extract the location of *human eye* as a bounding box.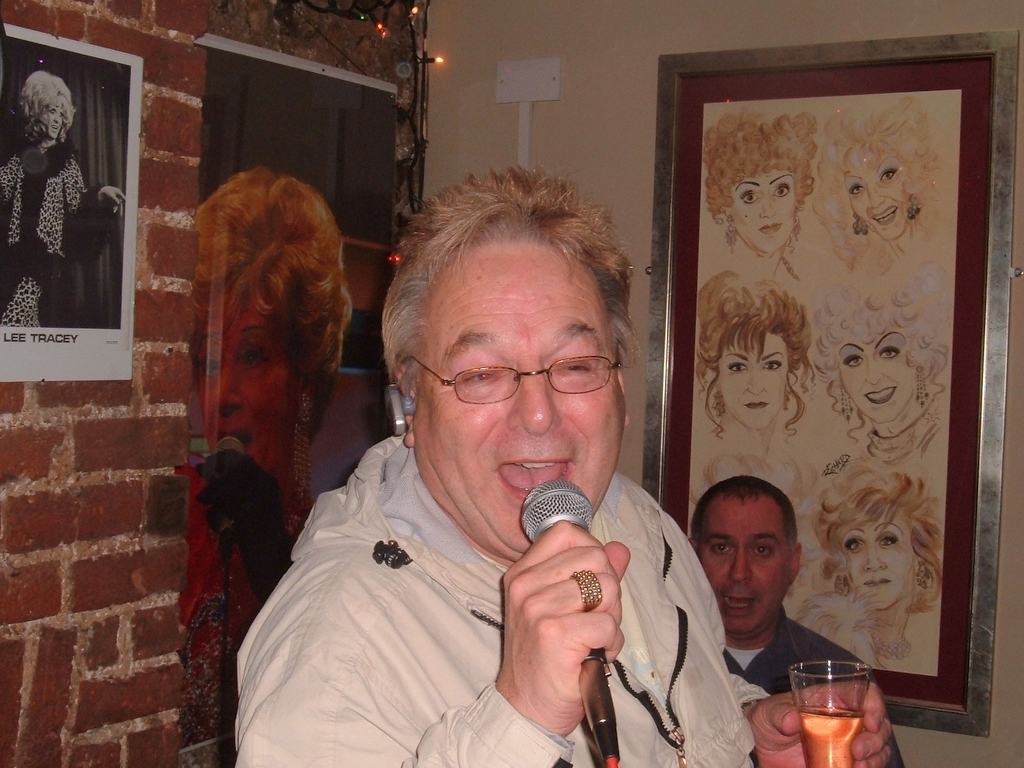
840 354 862 370.
